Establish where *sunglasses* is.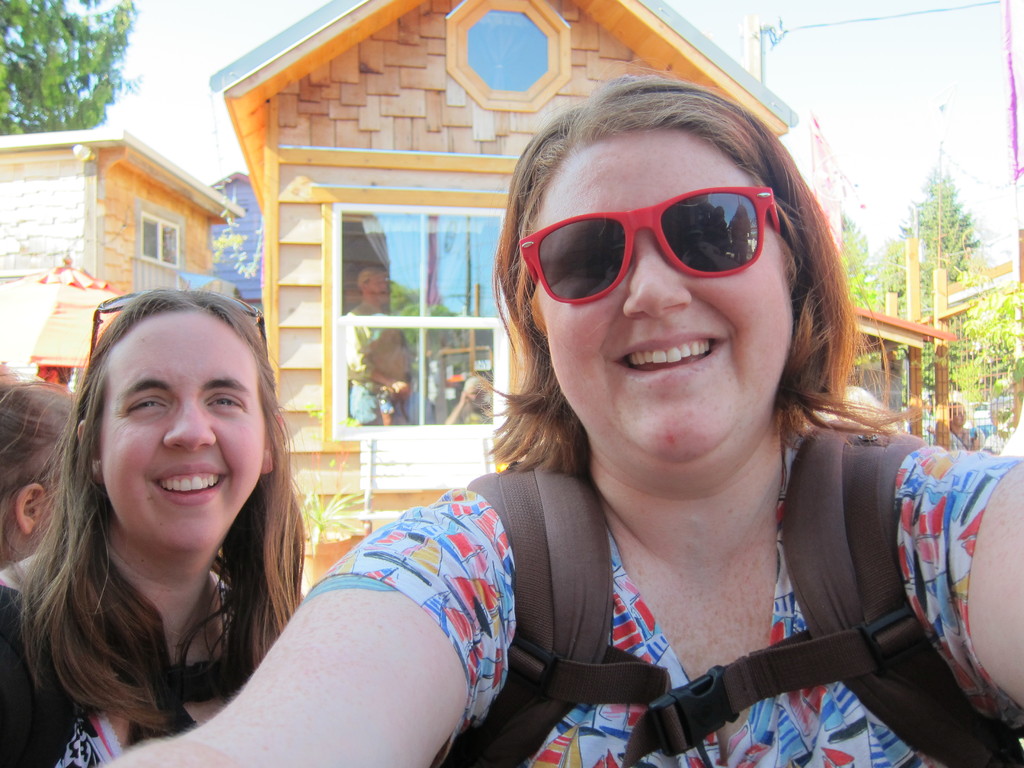
Established at BBox(91, 294, 264, 358).
